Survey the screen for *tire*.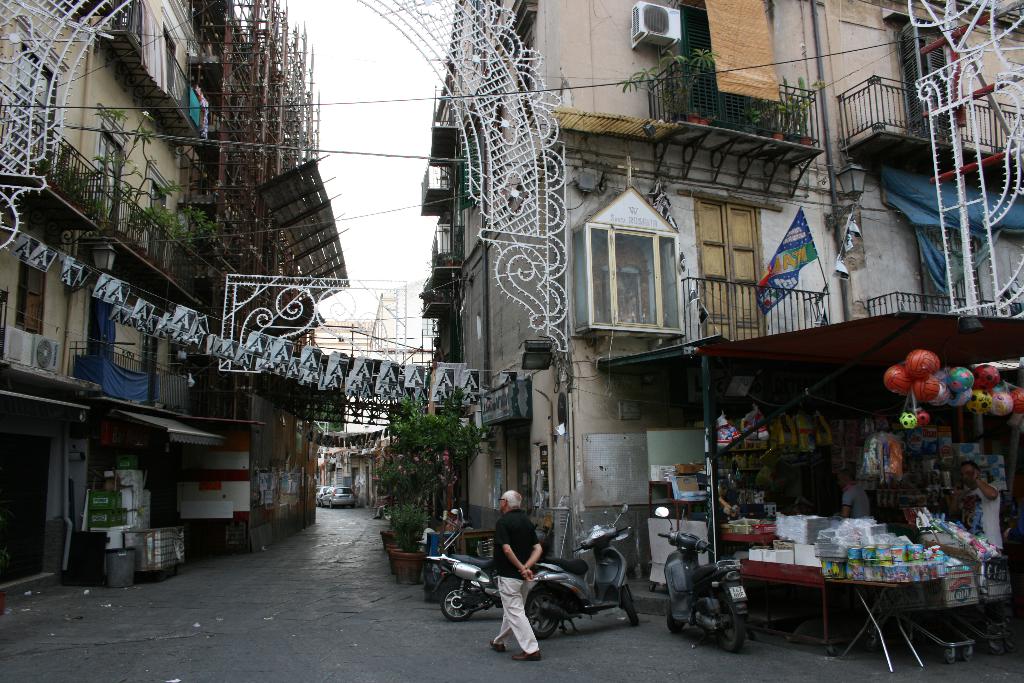
Survey found: l=1006, t=640, r=1016, b=652.
